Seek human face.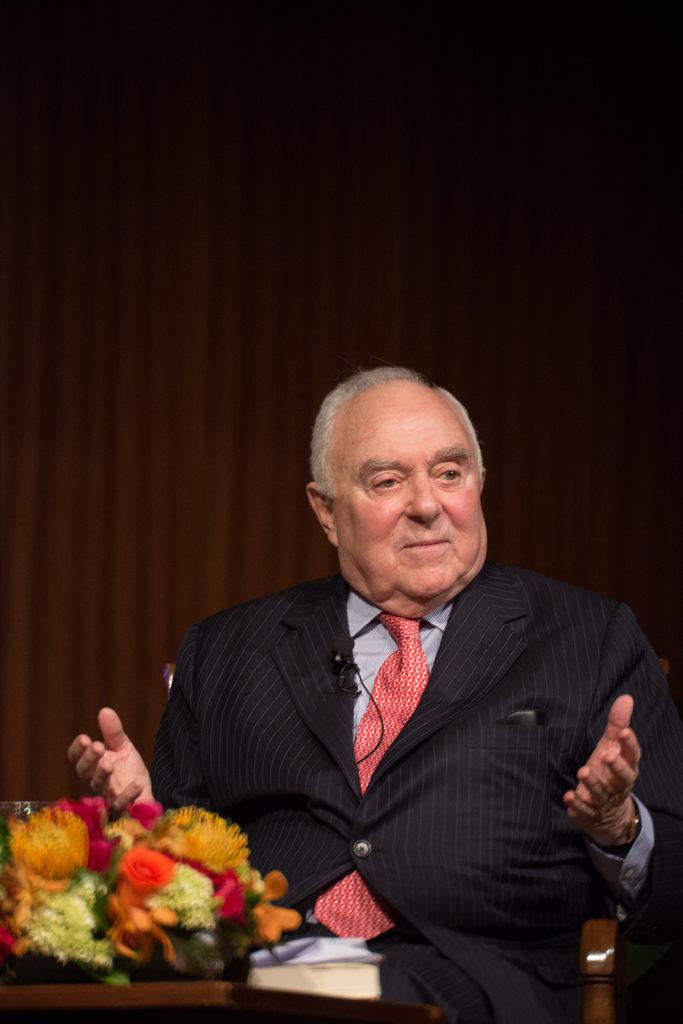
x1=320, y1=382, x2=488, y2=616.
